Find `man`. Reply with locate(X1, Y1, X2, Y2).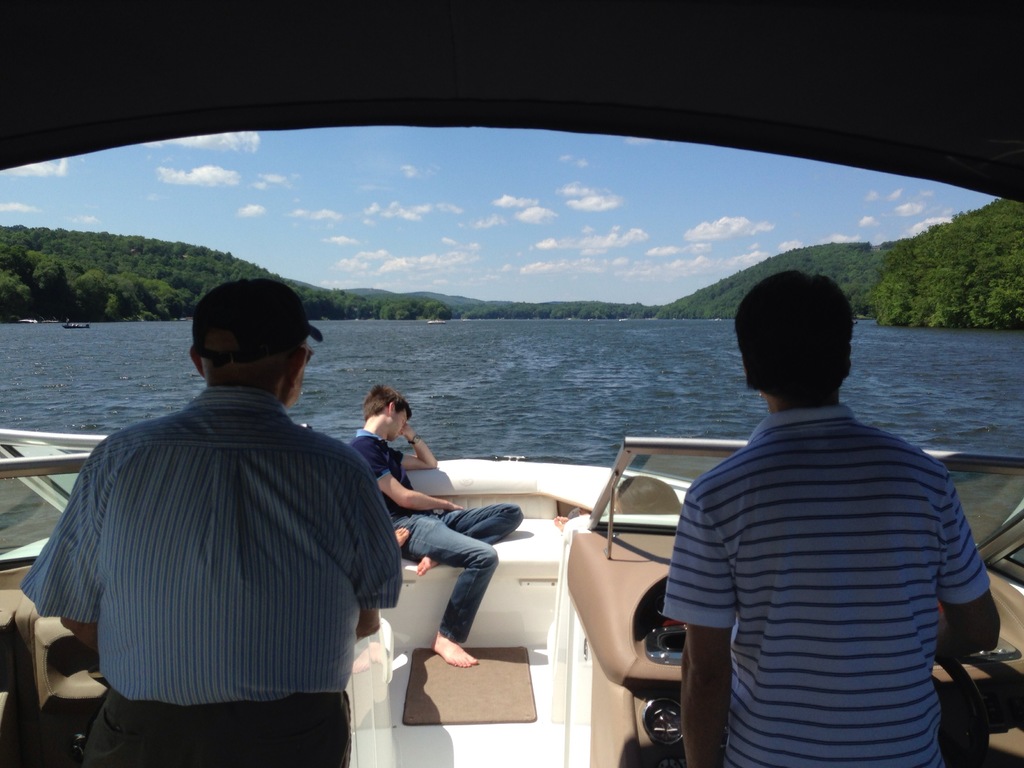
locate(658, 266, 1006, 766).
